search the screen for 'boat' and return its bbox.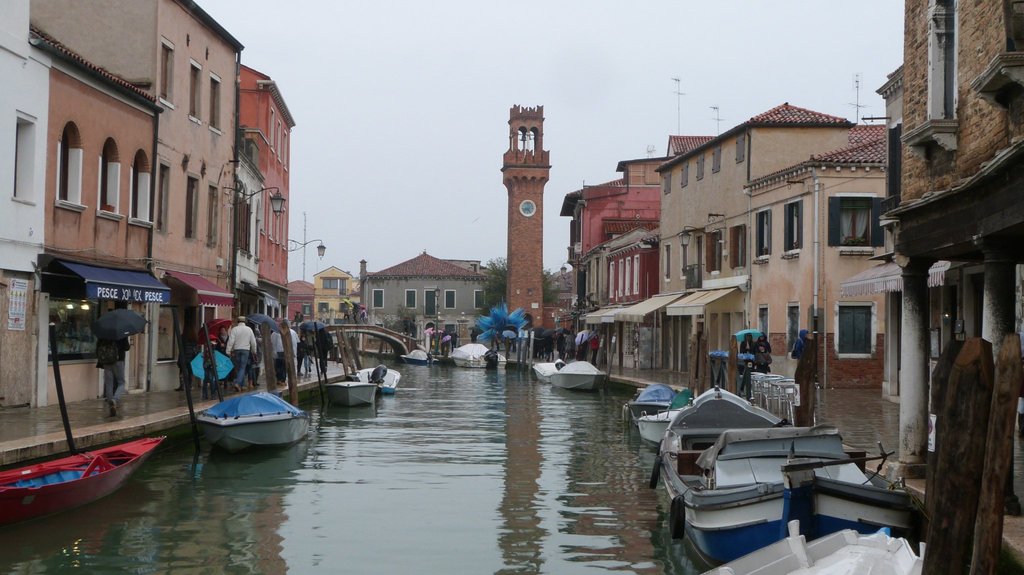
Found: locate(0, 430, 164, 541).
